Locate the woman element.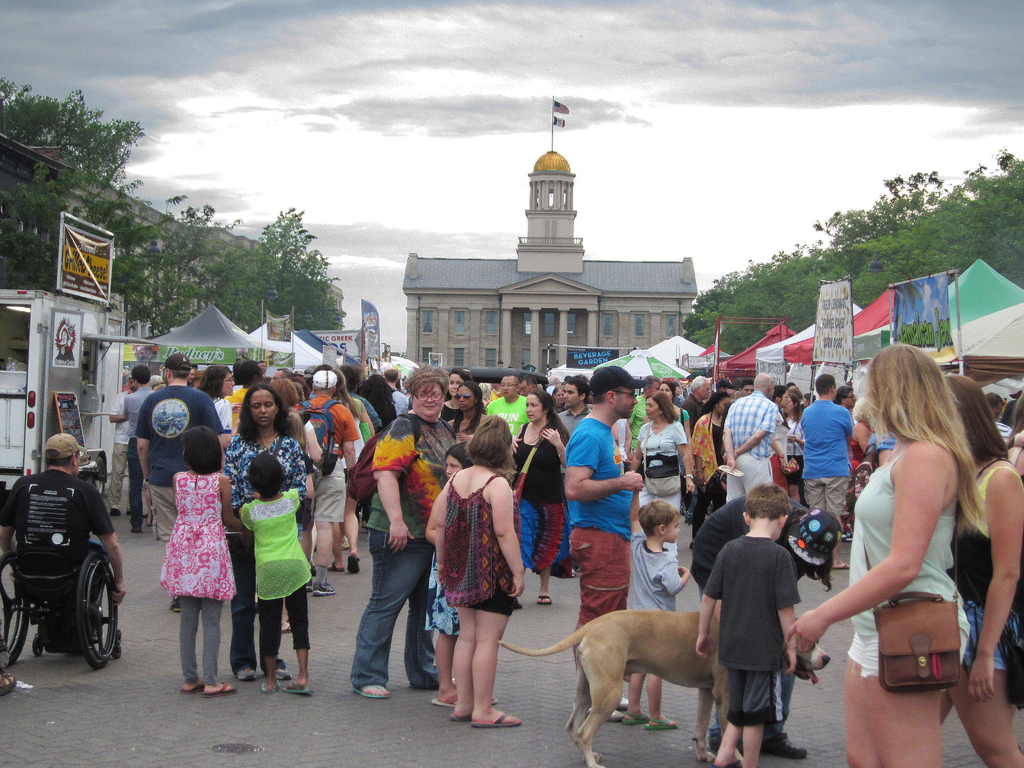
Element bbox: <box>695,385,735,545</box>.
